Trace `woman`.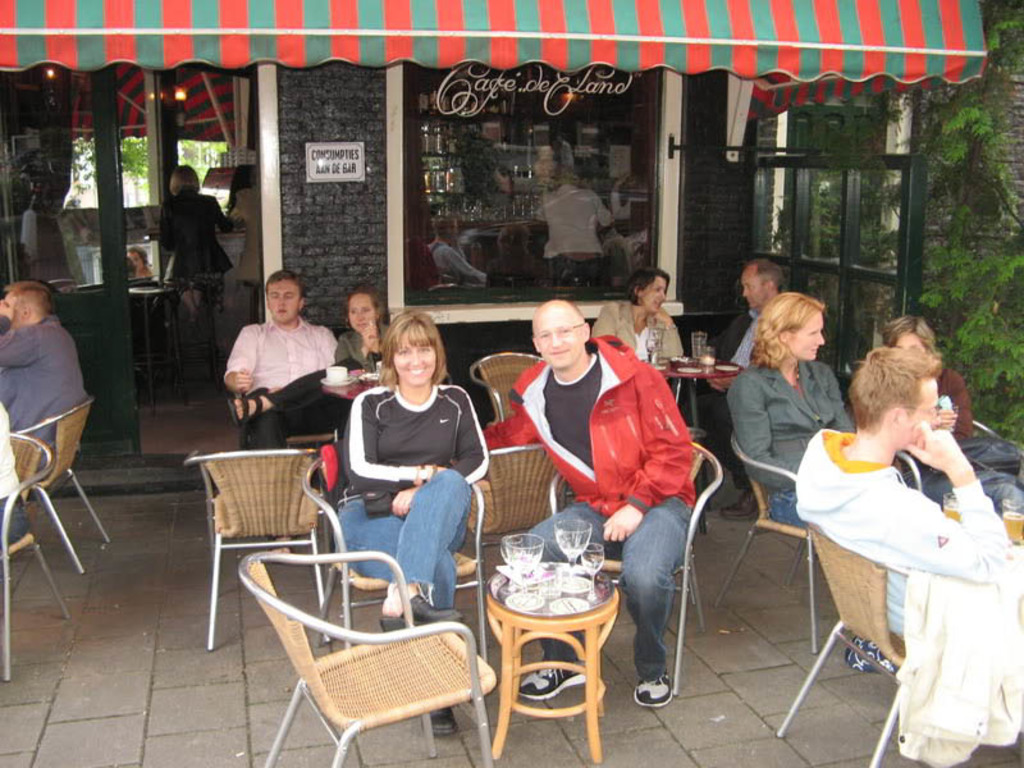
Traced to left=886, top=321, right=969, bottom=470.
